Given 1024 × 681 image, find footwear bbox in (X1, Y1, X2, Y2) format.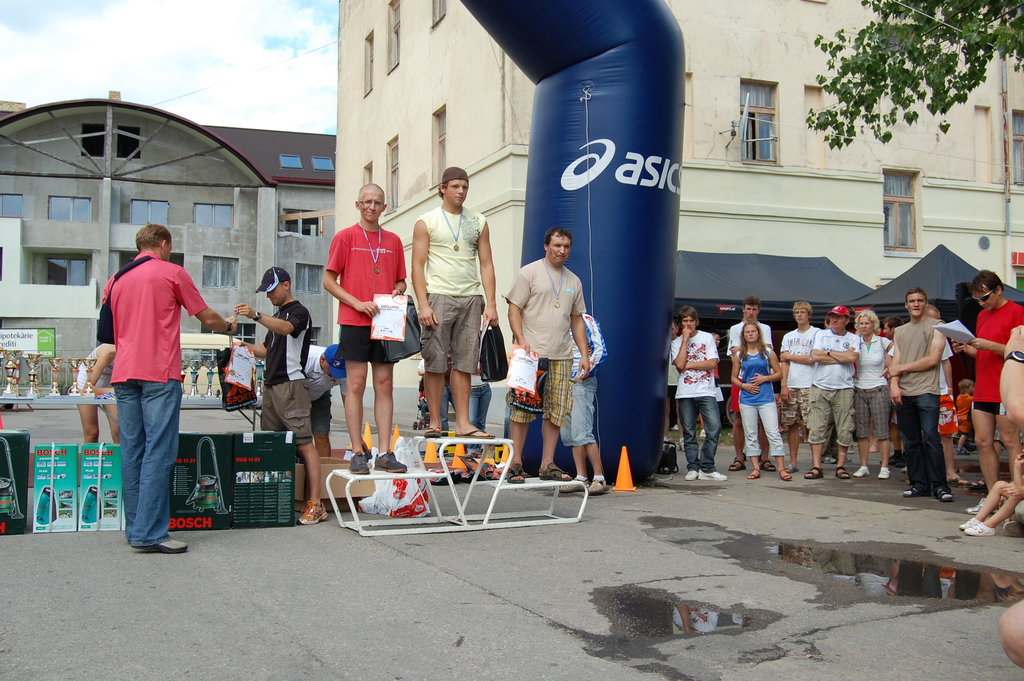
(855, 466, 866, 479).
